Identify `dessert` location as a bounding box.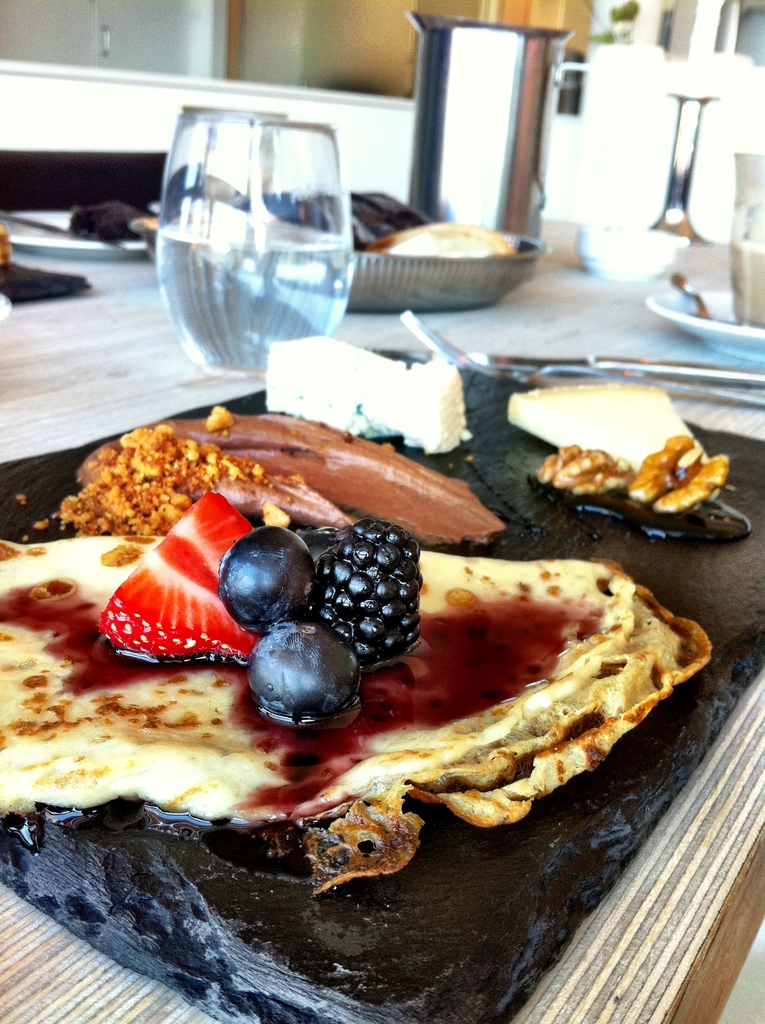
pyautogui.locateOnScreen(94, 497, 283, 669).
